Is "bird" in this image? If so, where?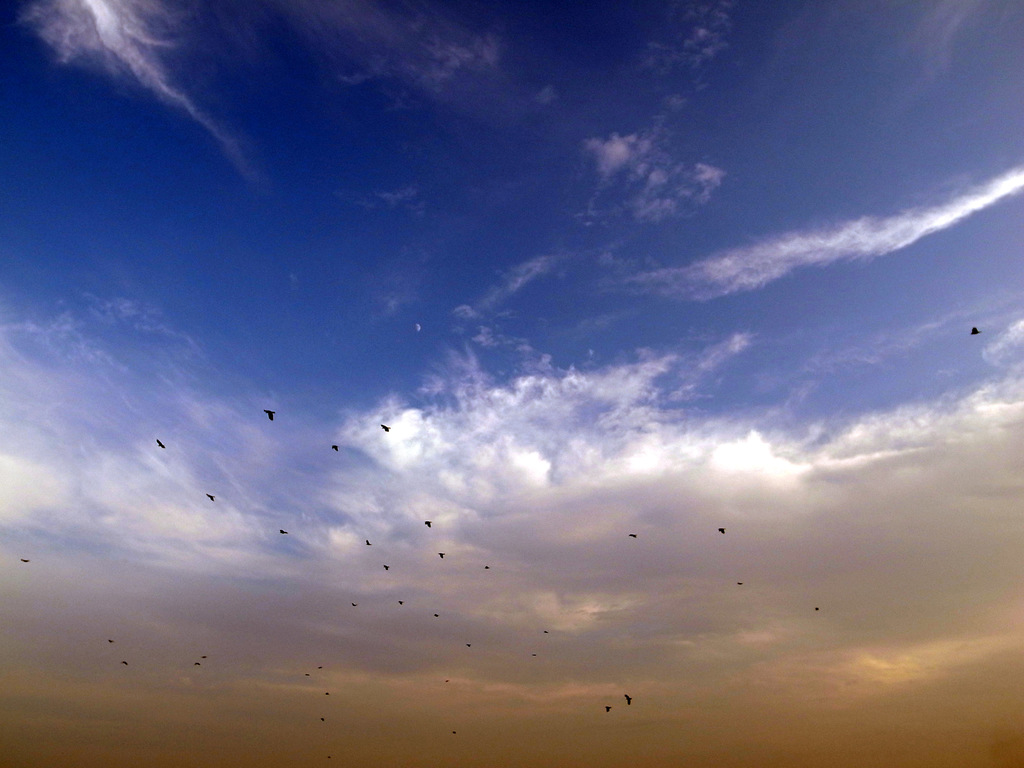
Yes, at rect(397, 599, 404, 605).
